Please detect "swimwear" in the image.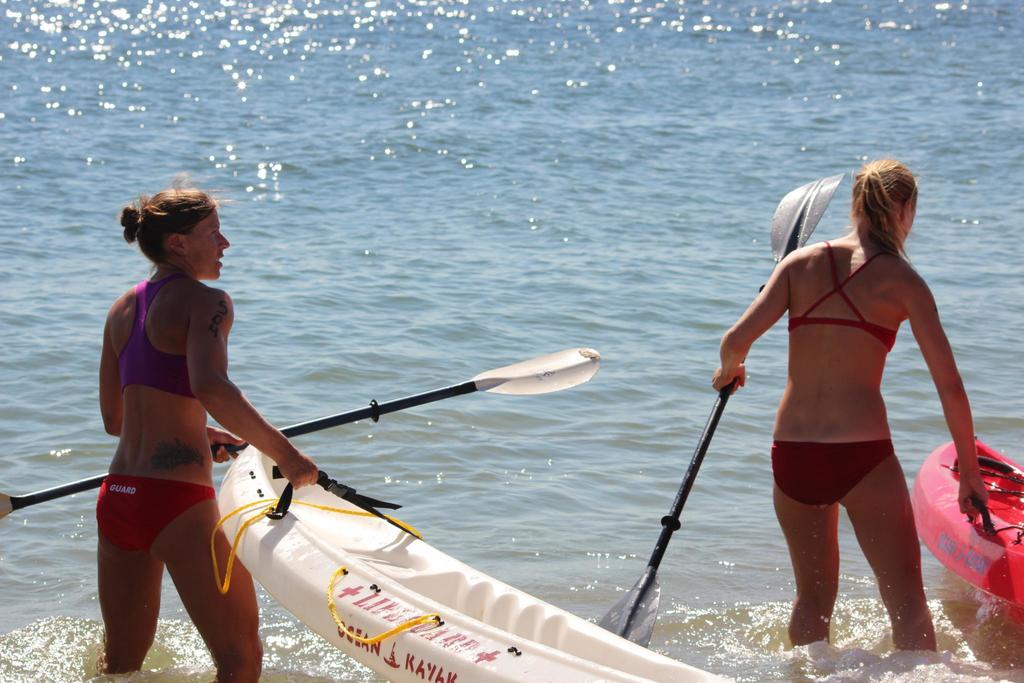
(95,470,214,555).
